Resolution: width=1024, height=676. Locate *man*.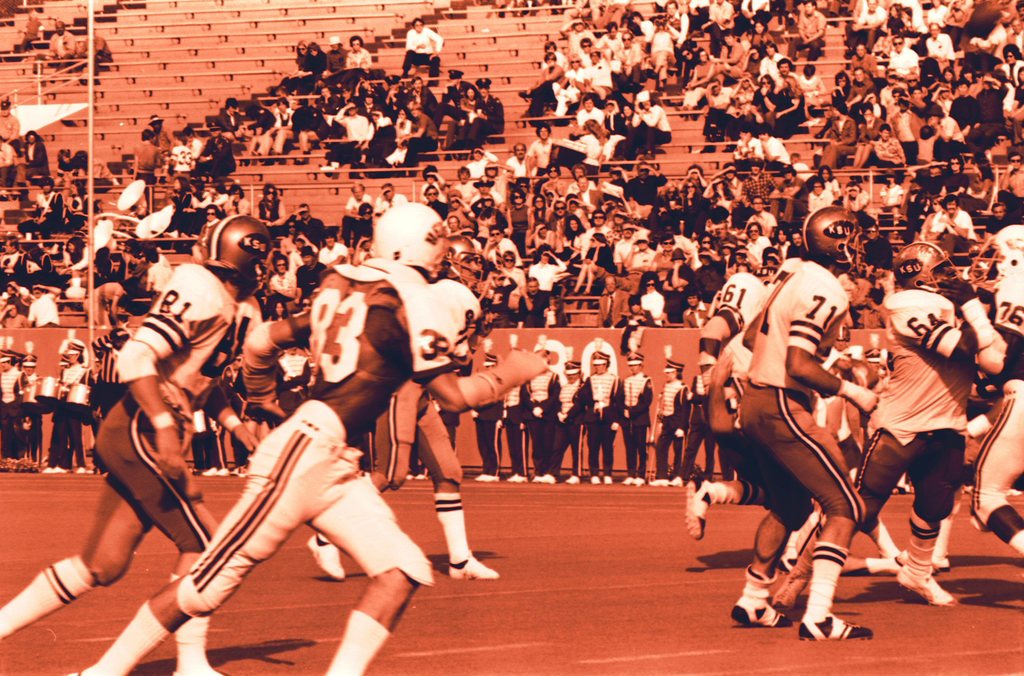
l=436, t=67, r=477, b=120.
